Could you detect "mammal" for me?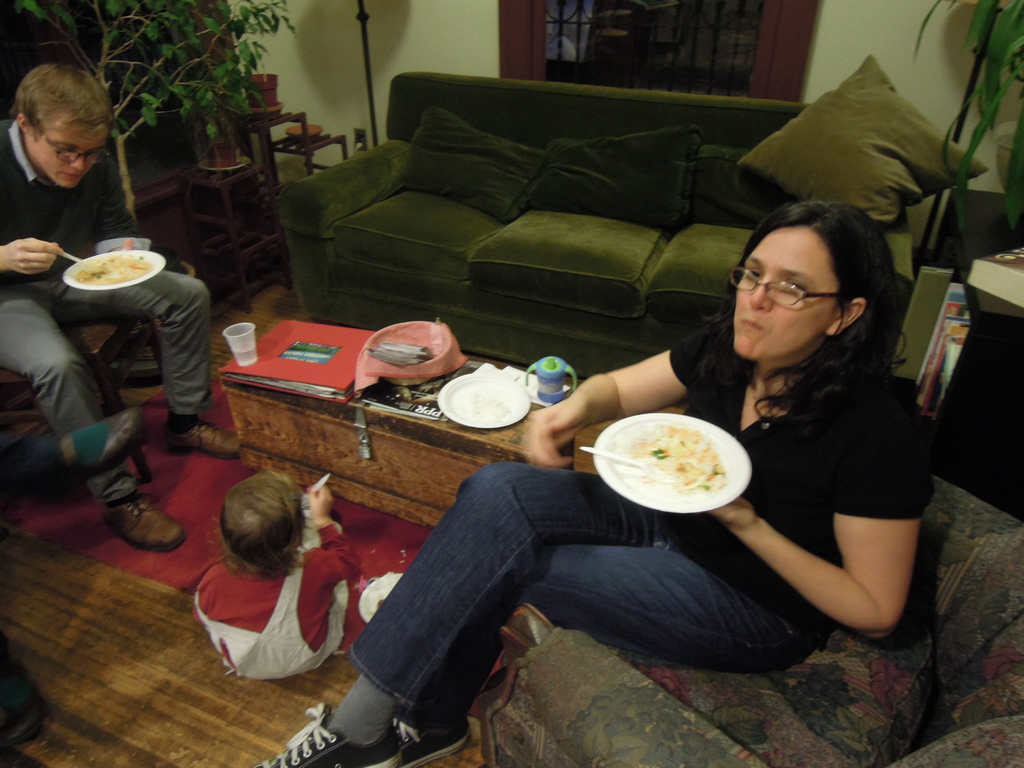
Detection result: [x1=0, y1=60, x2=239, y2=545].
